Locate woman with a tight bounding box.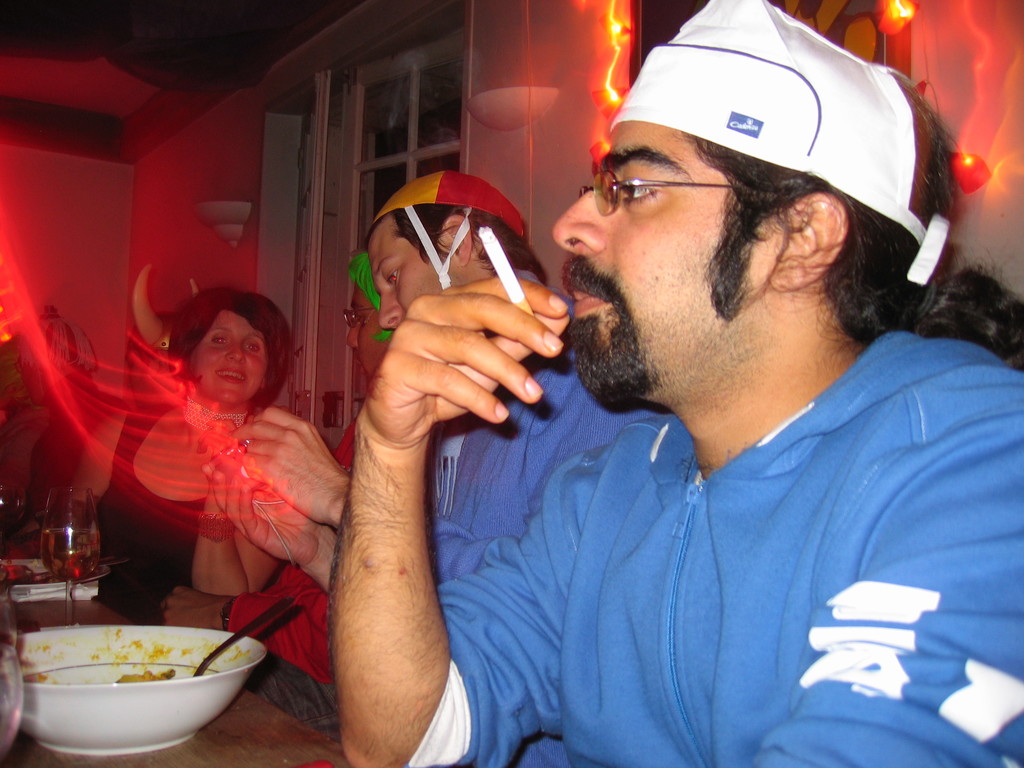
BBox(60, 289, 279, 631).
